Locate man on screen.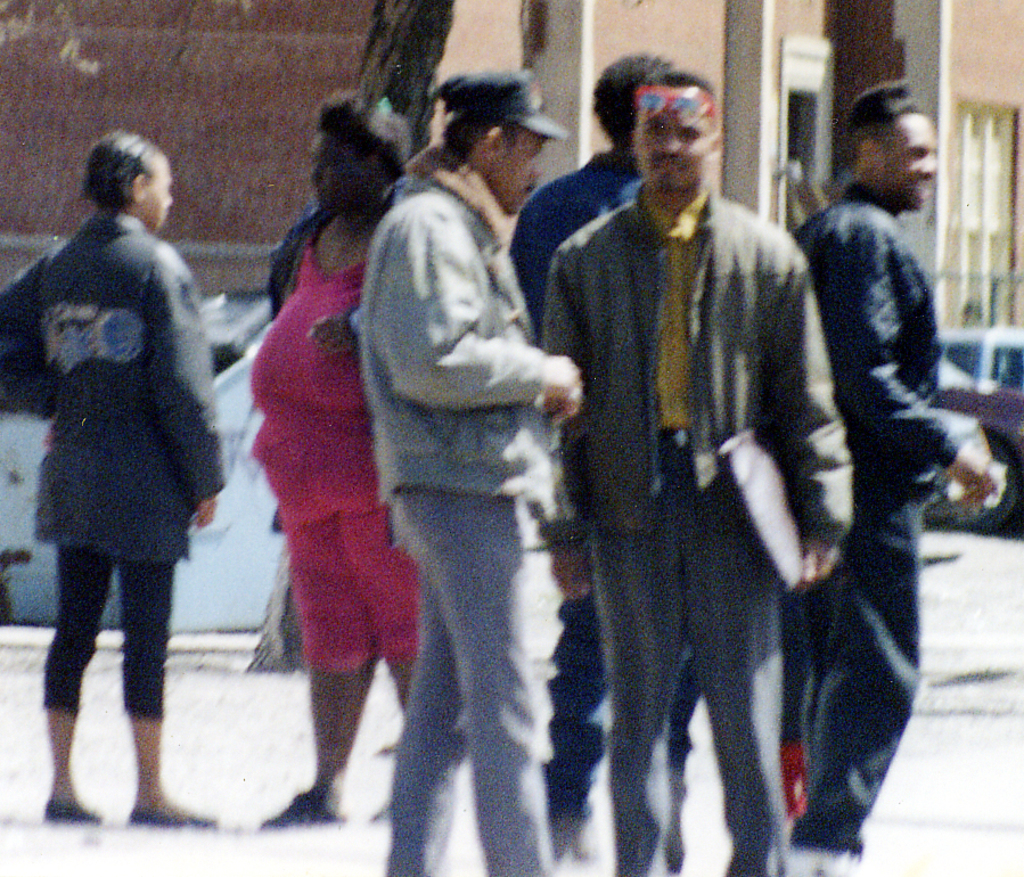
On screen at 368, 81, 585, 876.
